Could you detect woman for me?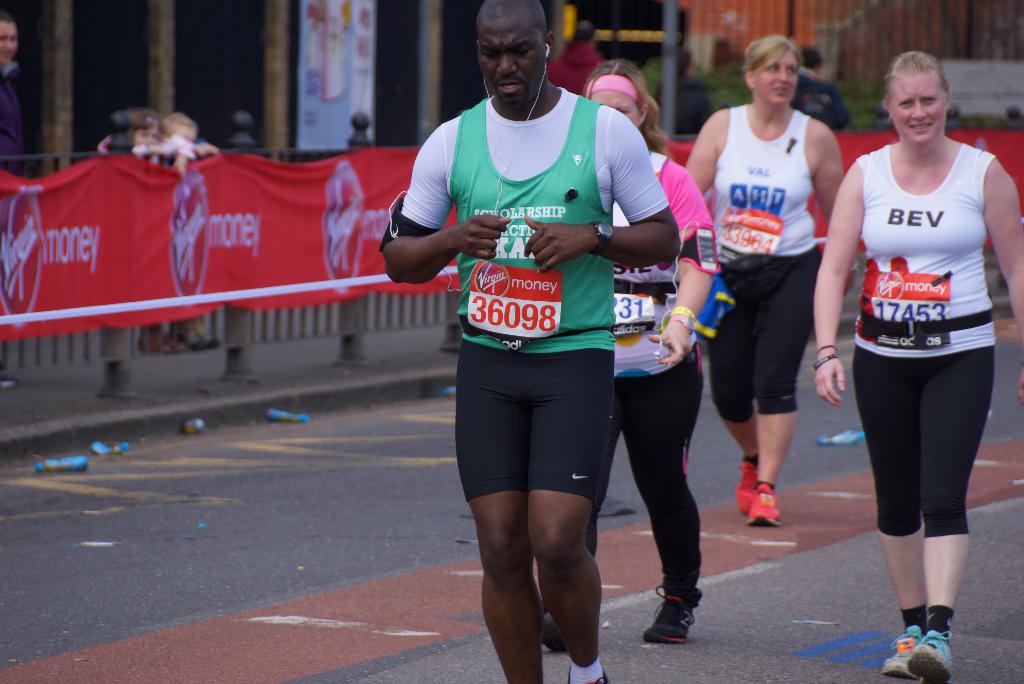
Detection result: left=539, top=56, right=723, bottom=656.
